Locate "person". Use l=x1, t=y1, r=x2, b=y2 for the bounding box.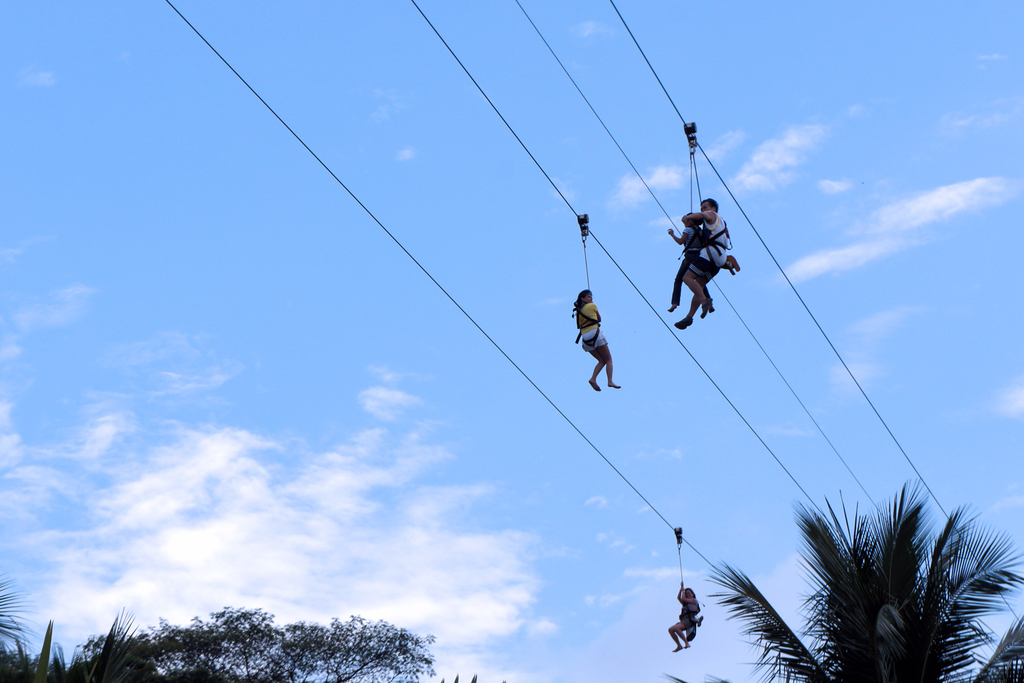
l=663, t=211, r=714, b=314.
